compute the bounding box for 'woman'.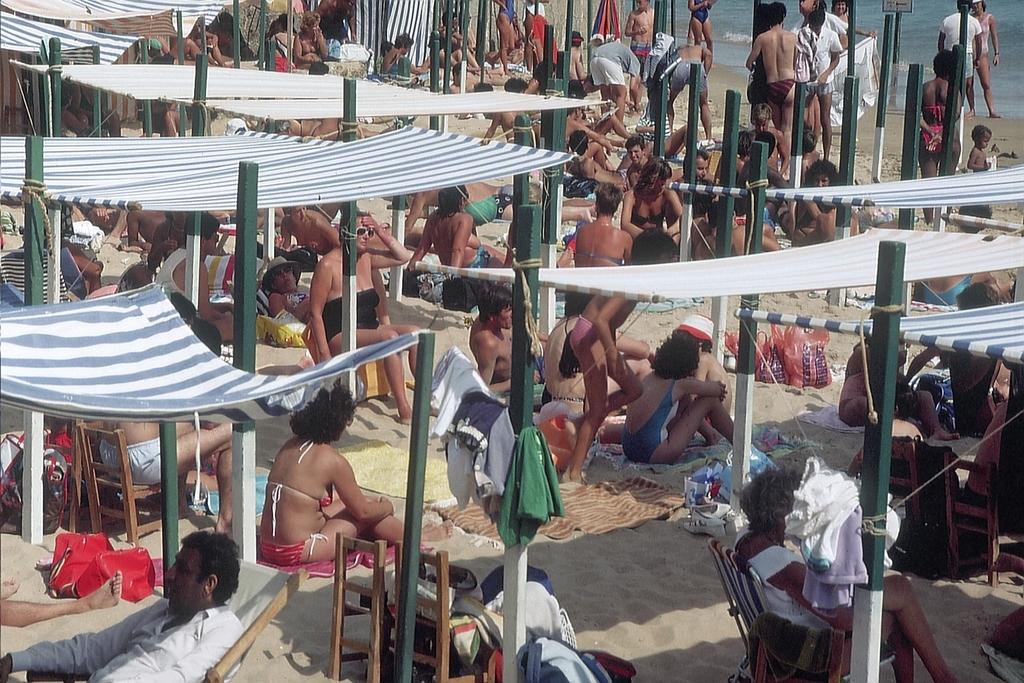
{"left": 497, "top": 0, "right": 517, "bottom": 78}.
